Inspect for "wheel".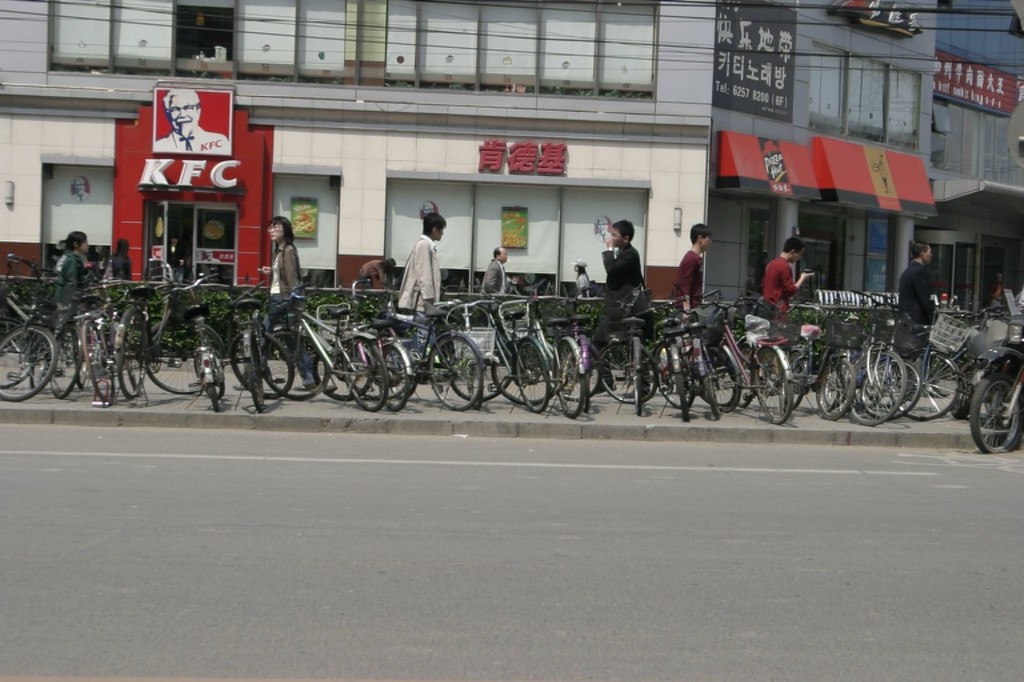
Inspection: (left=815, top=354, right=856, bottom=421).
